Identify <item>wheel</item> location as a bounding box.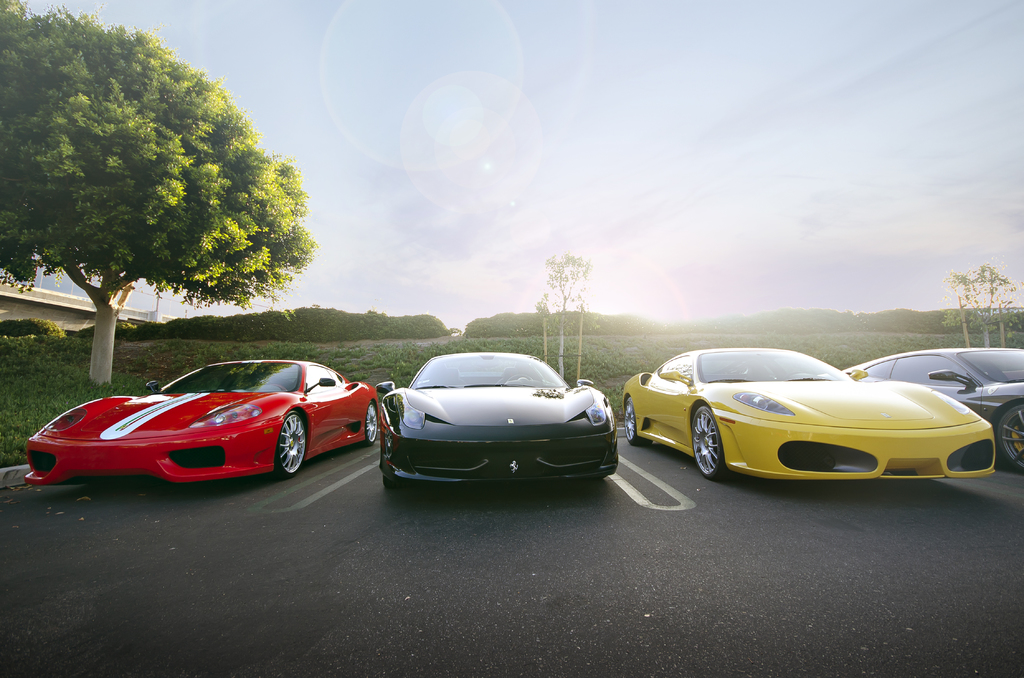
box=[364, 405, 378, 445].
